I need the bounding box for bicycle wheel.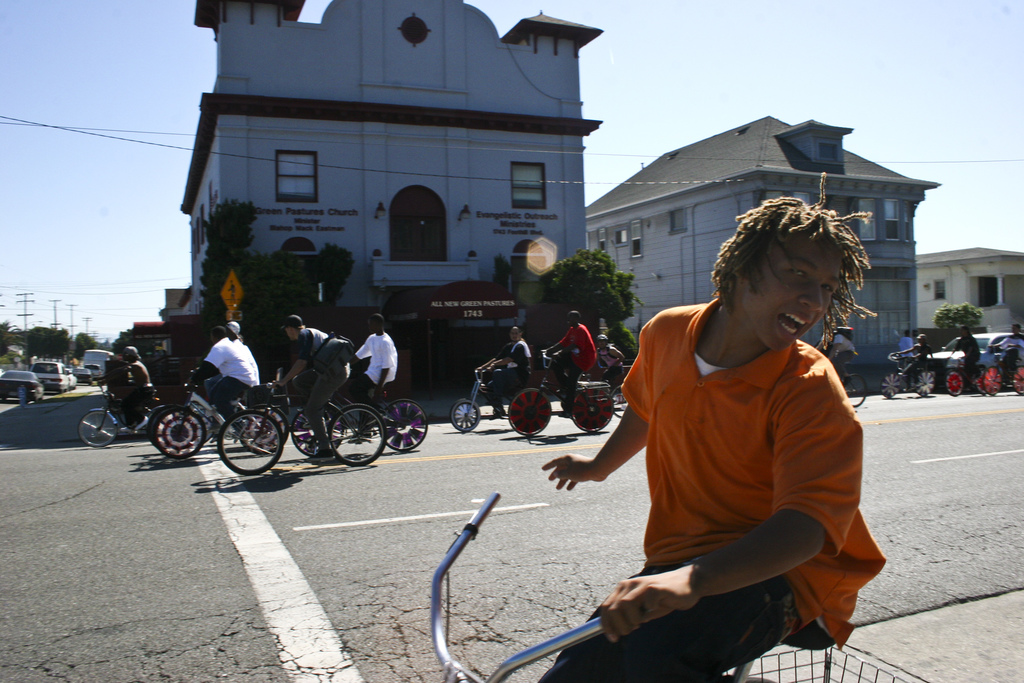
Here it is: (left=611, top=385, right=630, bottom=417).
